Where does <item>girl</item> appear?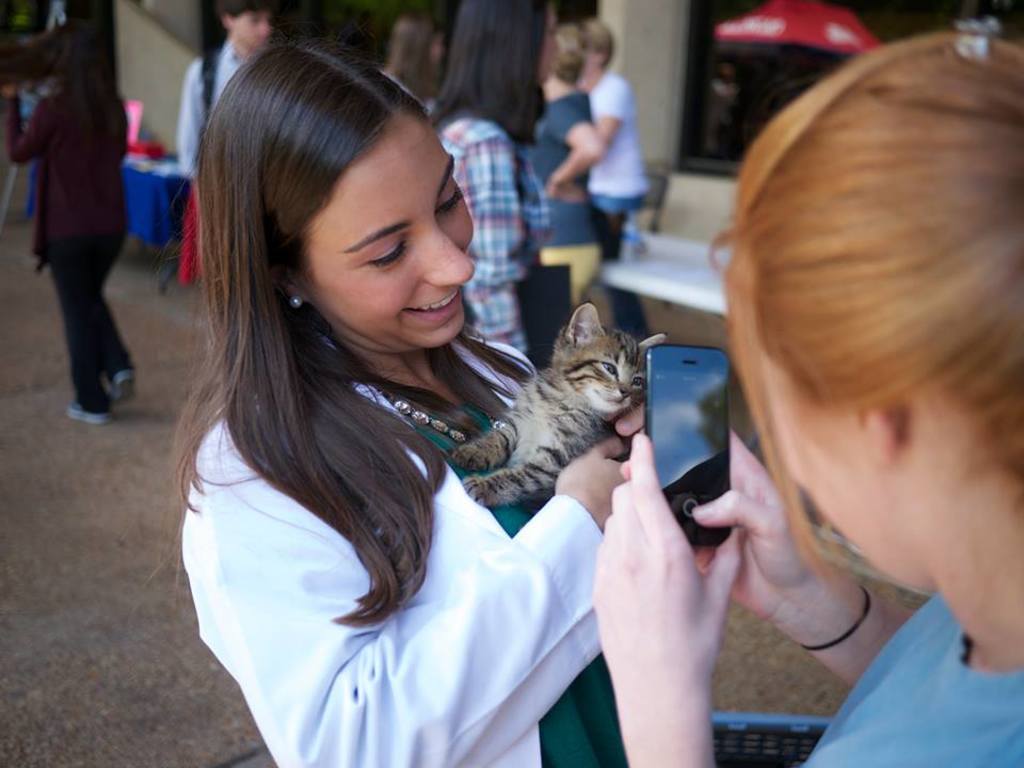
Appears at 0,17,146,428.
